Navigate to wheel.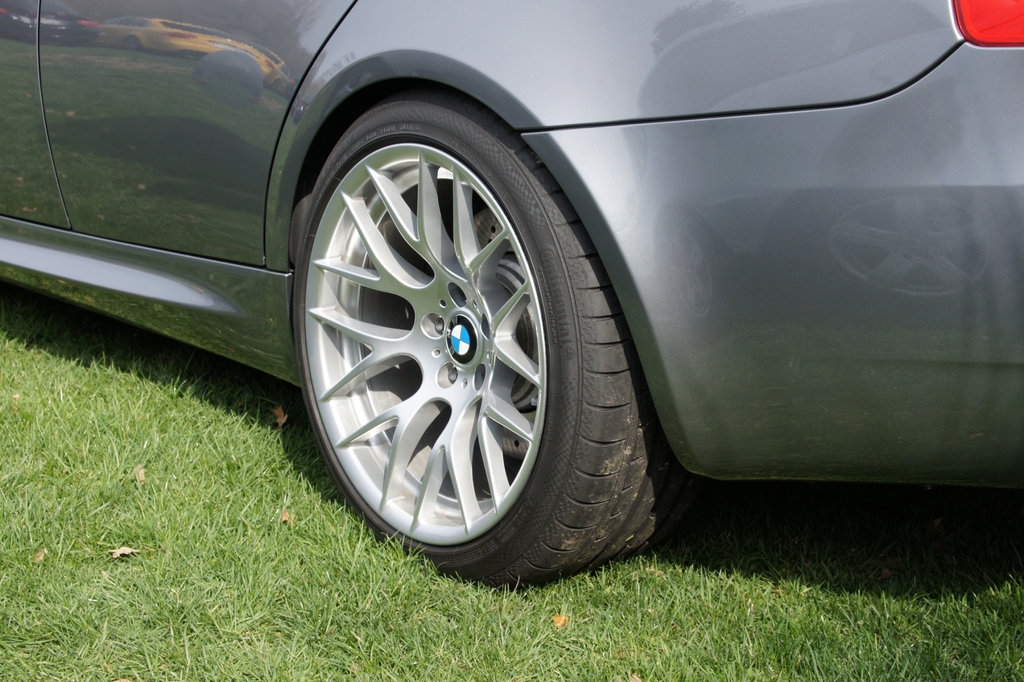
Navigation target: [left=292, top=79, right=684, bottom=592].
